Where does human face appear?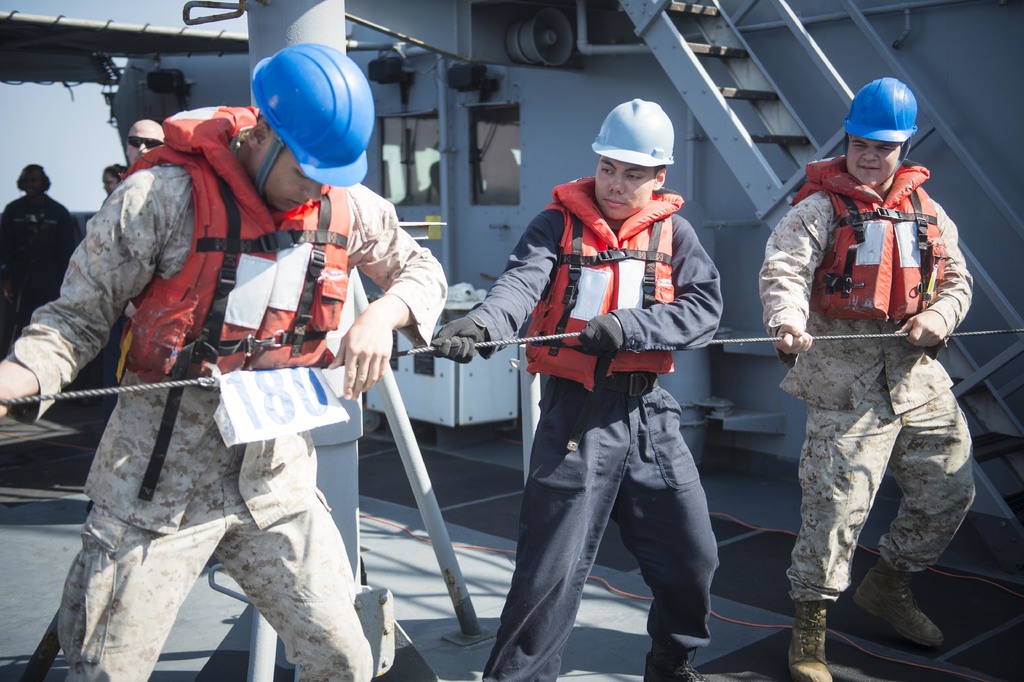
Appears at {"x1": 594, "y1": 160, "x2": 653, "y2": 220}.
